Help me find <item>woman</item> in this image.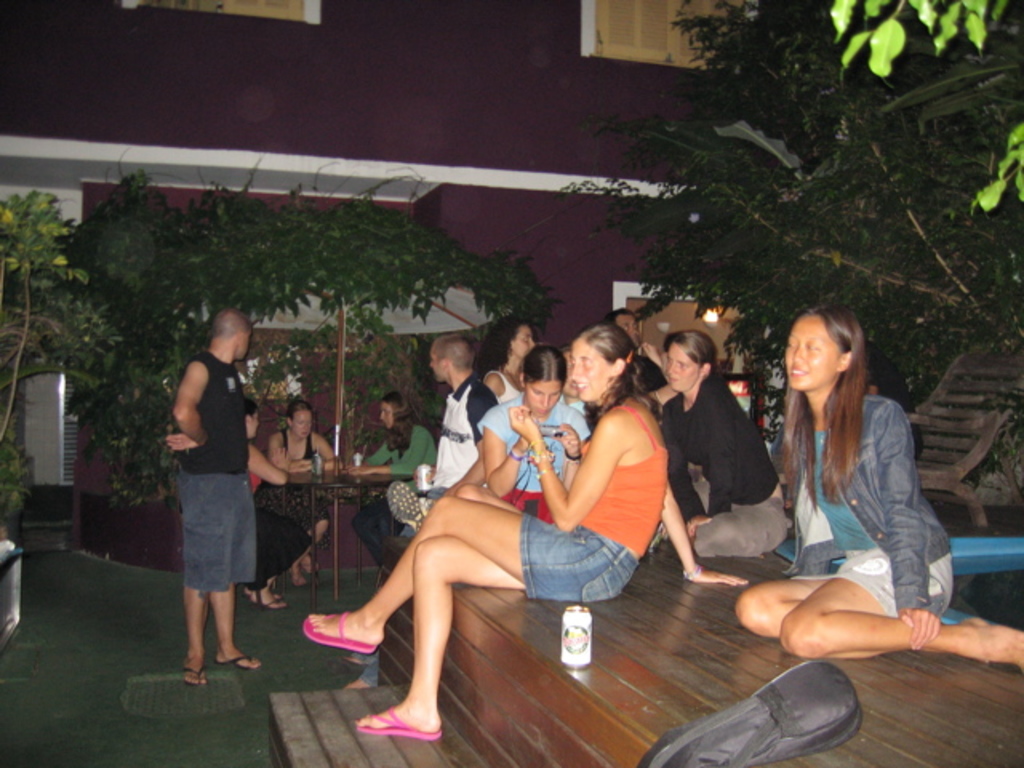
Found it: l=458, t=344, r=594, b=526.
